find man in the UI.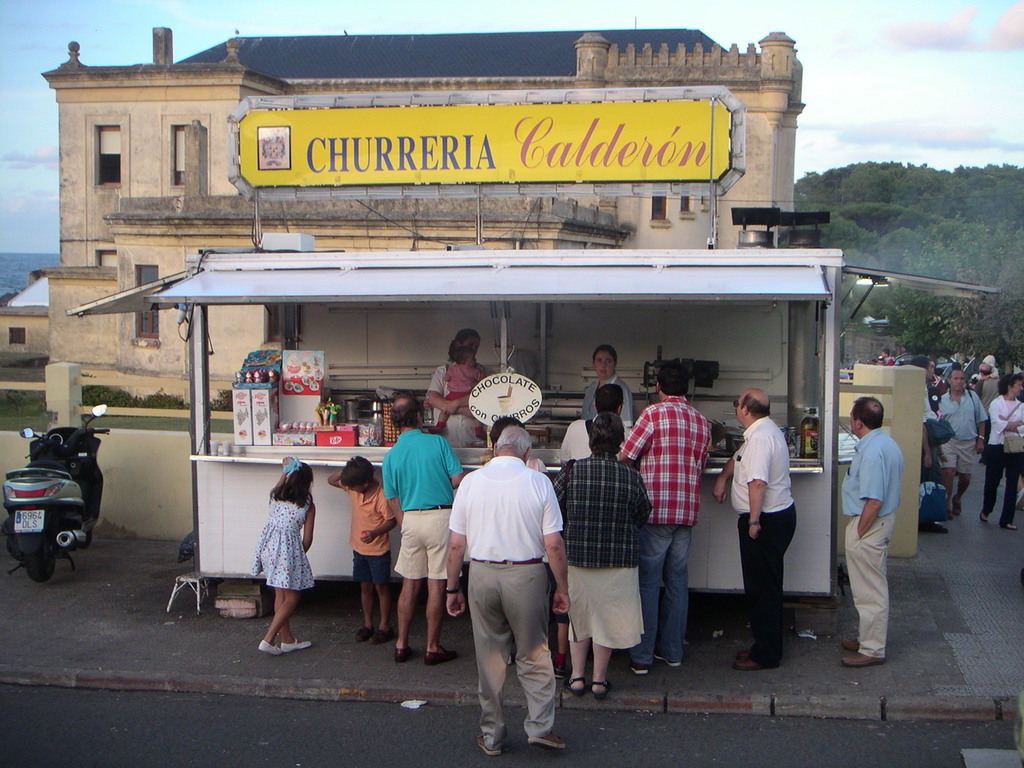
UI element at l=383, t=399, r=467, b=668.
